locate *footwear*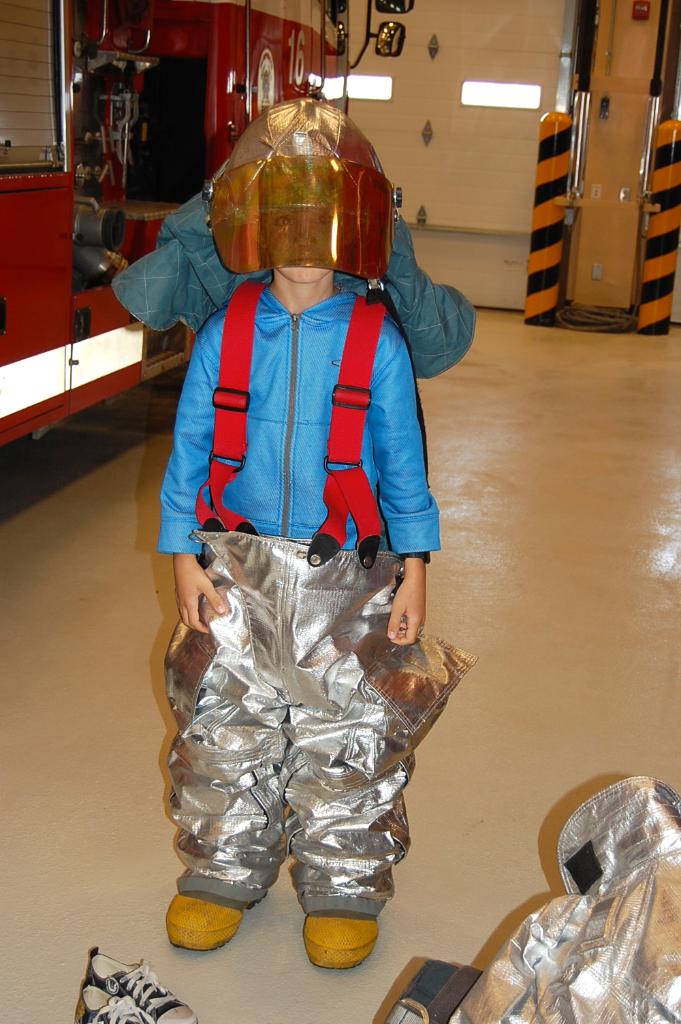
Rect(156, 891, 249, 960)
